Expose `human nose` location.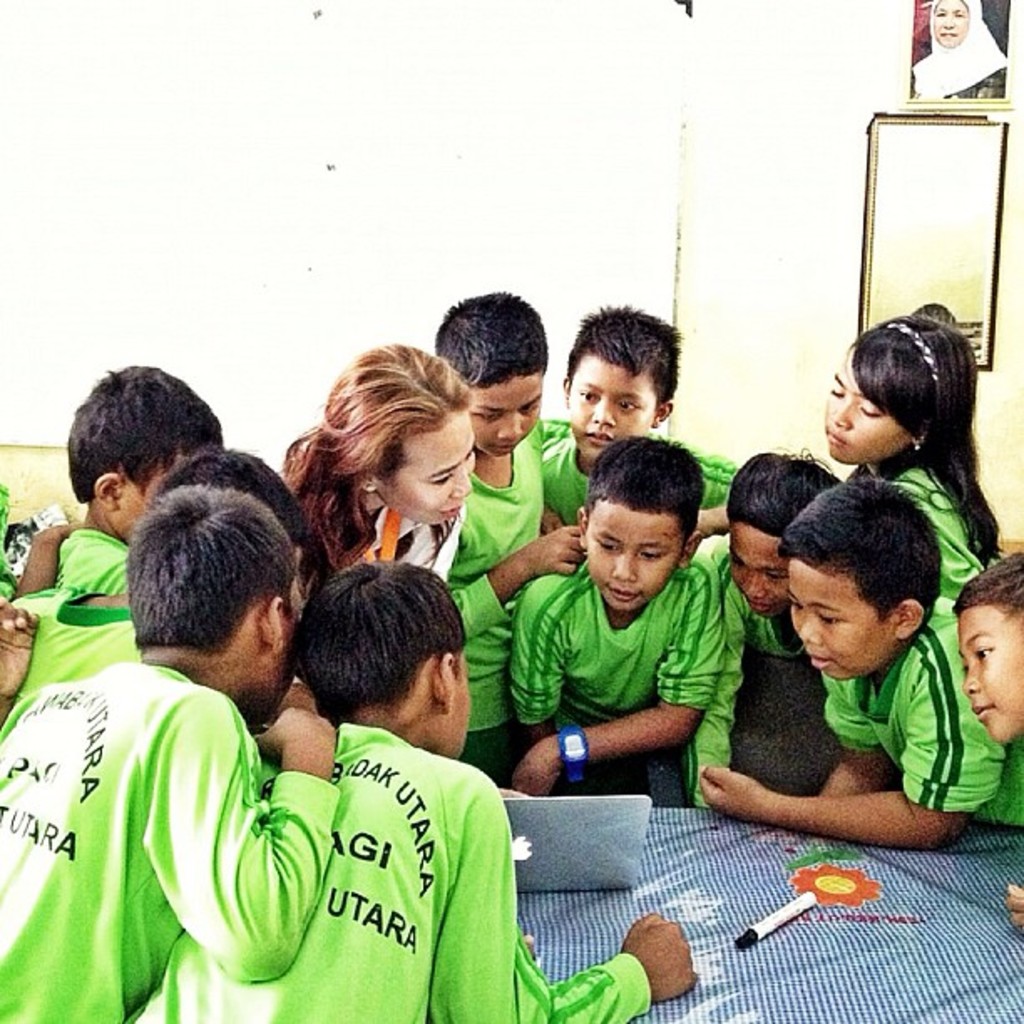
Exposed at rect(959, 663, 980, 696).
